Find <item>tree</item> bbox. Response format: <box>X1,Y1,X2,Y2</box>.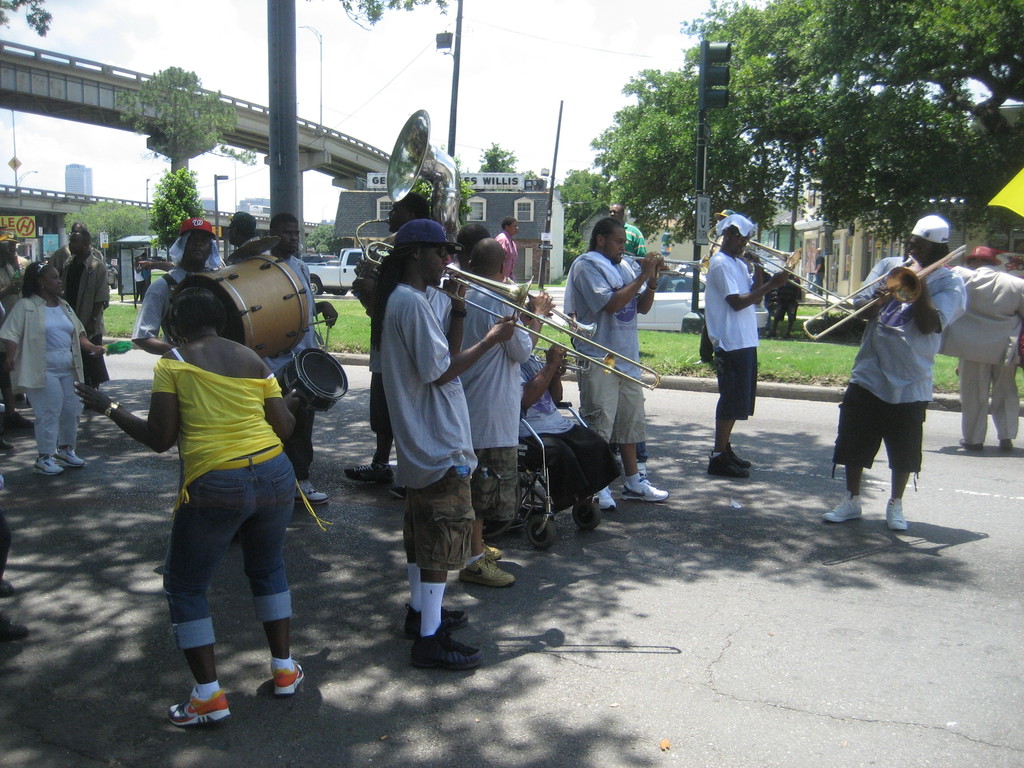
<box>555,166,609,267</box>.
